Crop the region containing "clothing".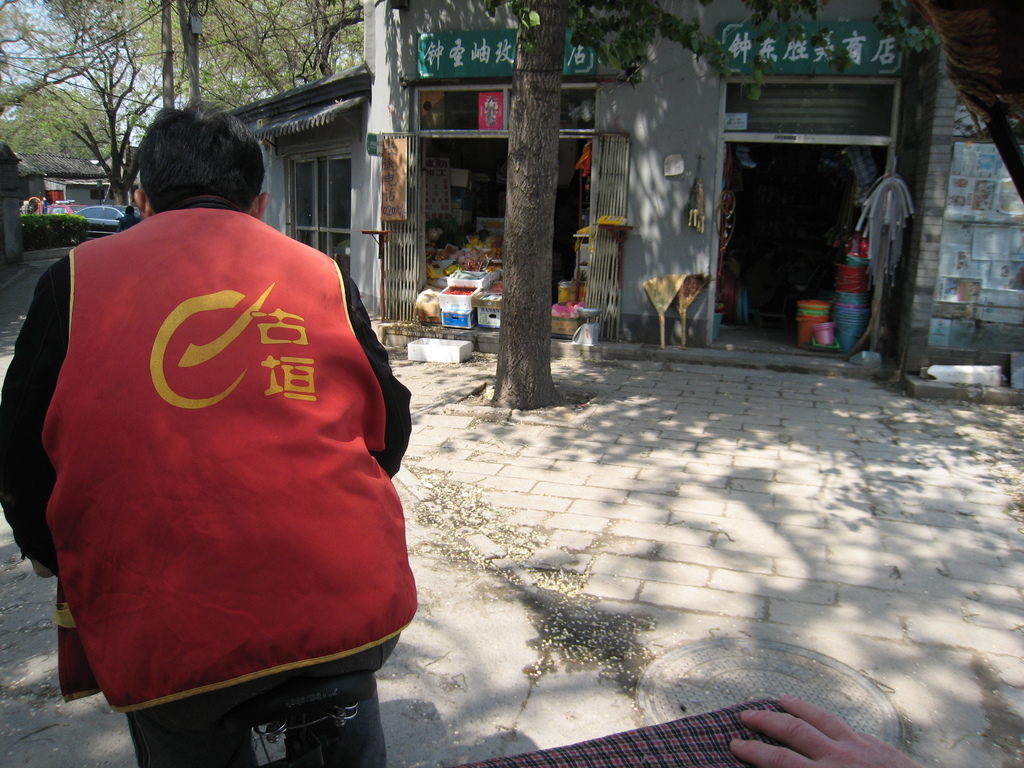
Crop region: detection(24, 194, 400, 694).
